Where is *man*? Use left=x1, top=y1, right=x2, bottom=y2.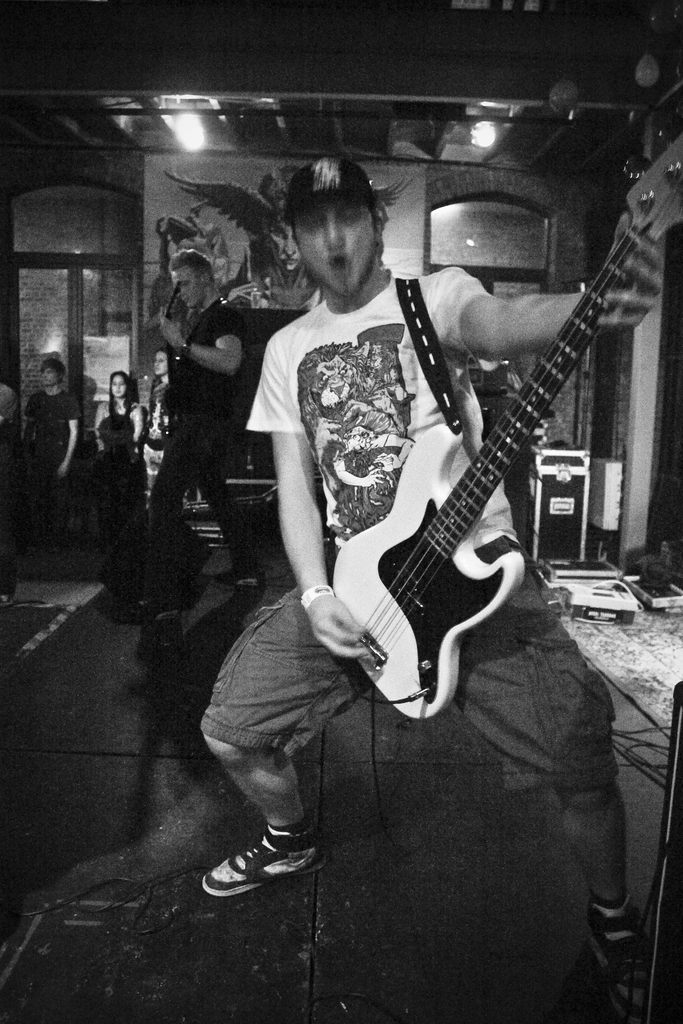
left=20, top=332, right=104, bottom=523.
